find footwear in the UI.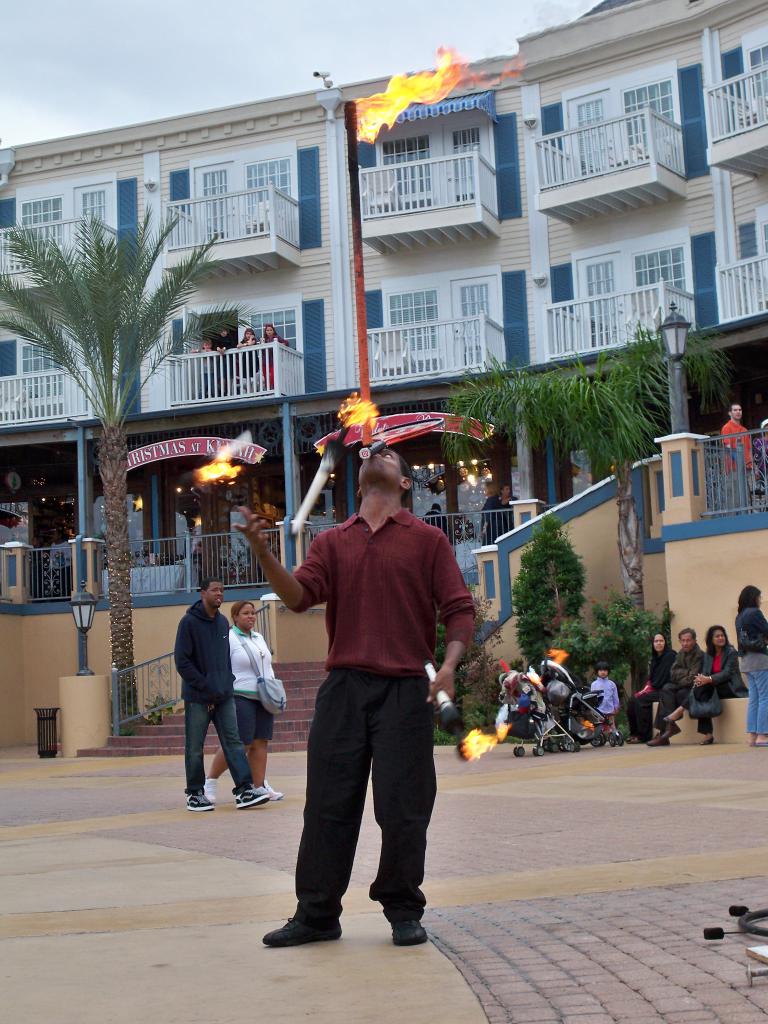
UI element at (x1=648, y1=739, x2=672, y2=748).
